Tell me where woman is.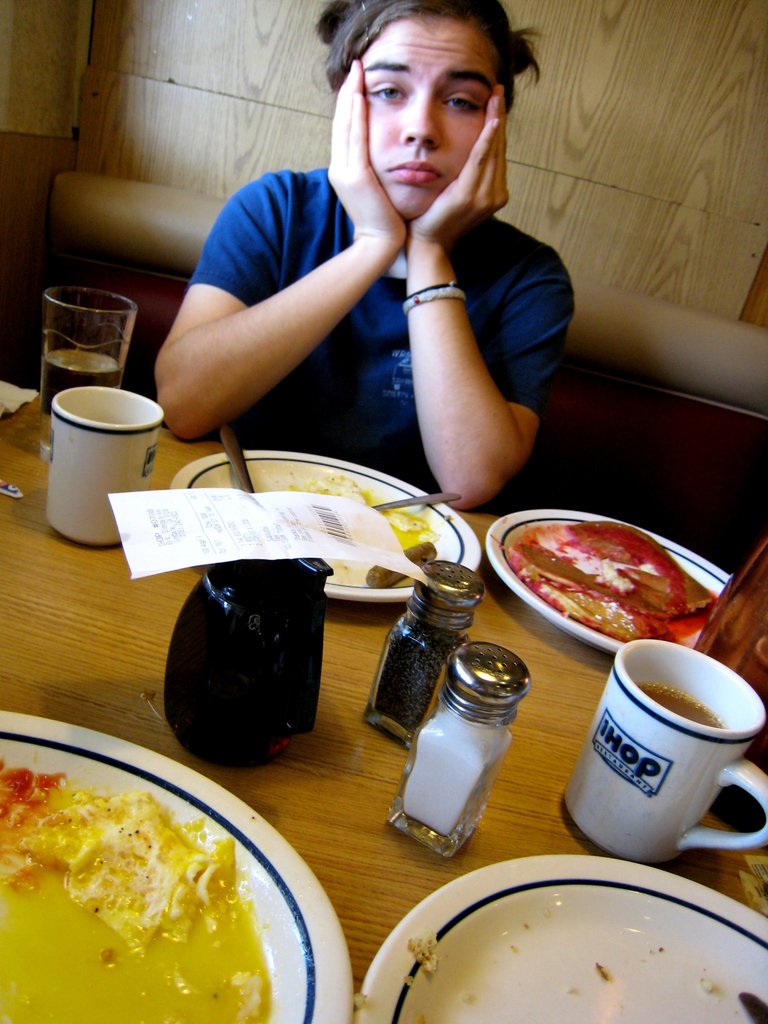
woman is at x1=156 y1=0 x2=577 y2=511.
